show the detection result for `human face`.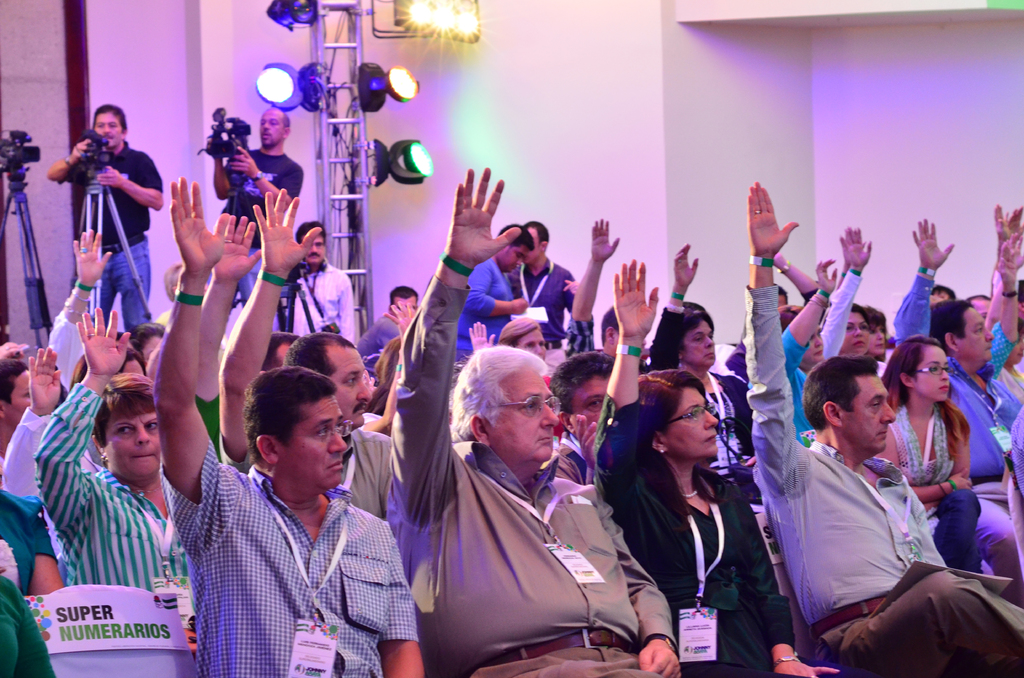
(left=278, top=394, right=346, bottom=489).
